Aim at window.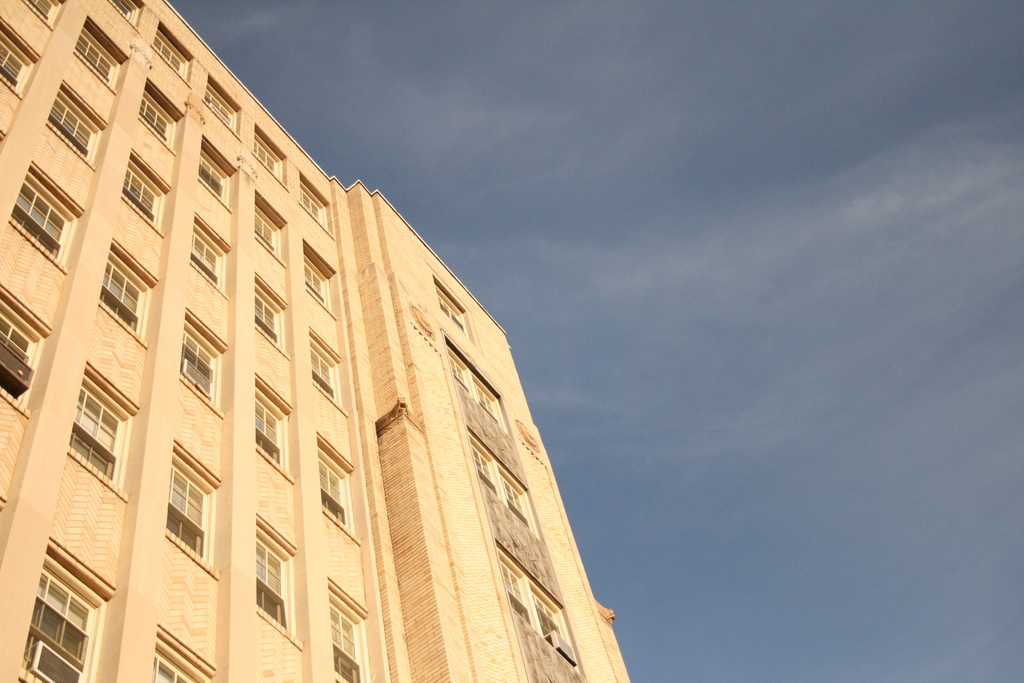
Aimed at x1=150 y1=632 x2=210 y2=681.
